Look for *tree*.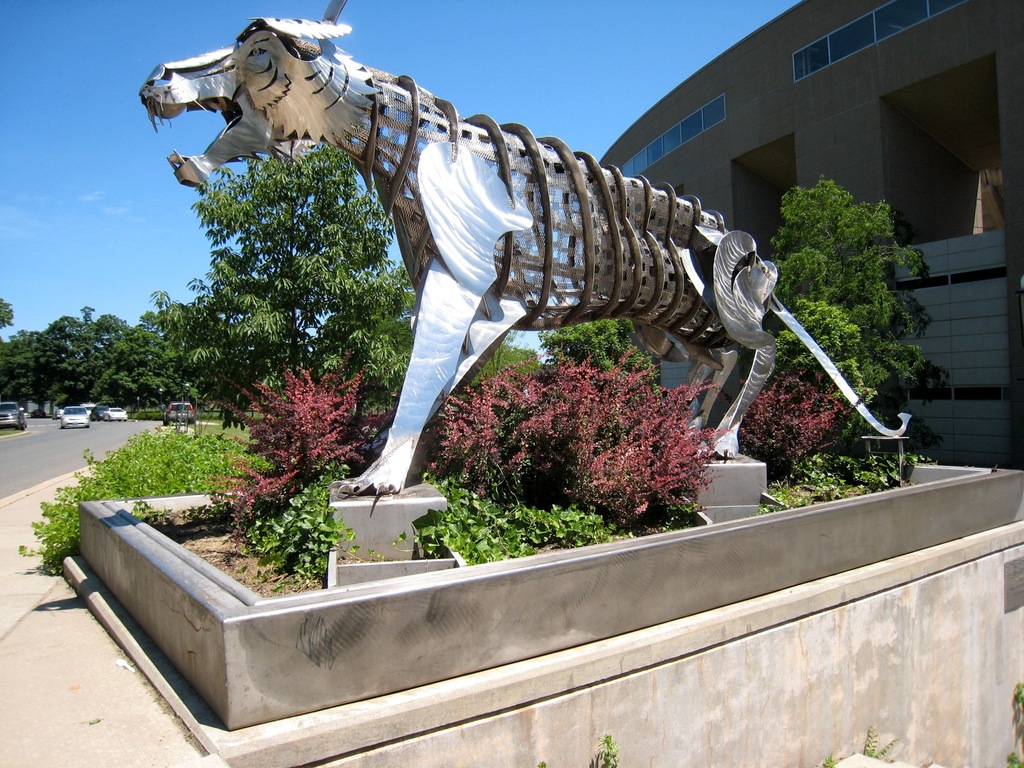
Found: (143, 152, 408, 435).
